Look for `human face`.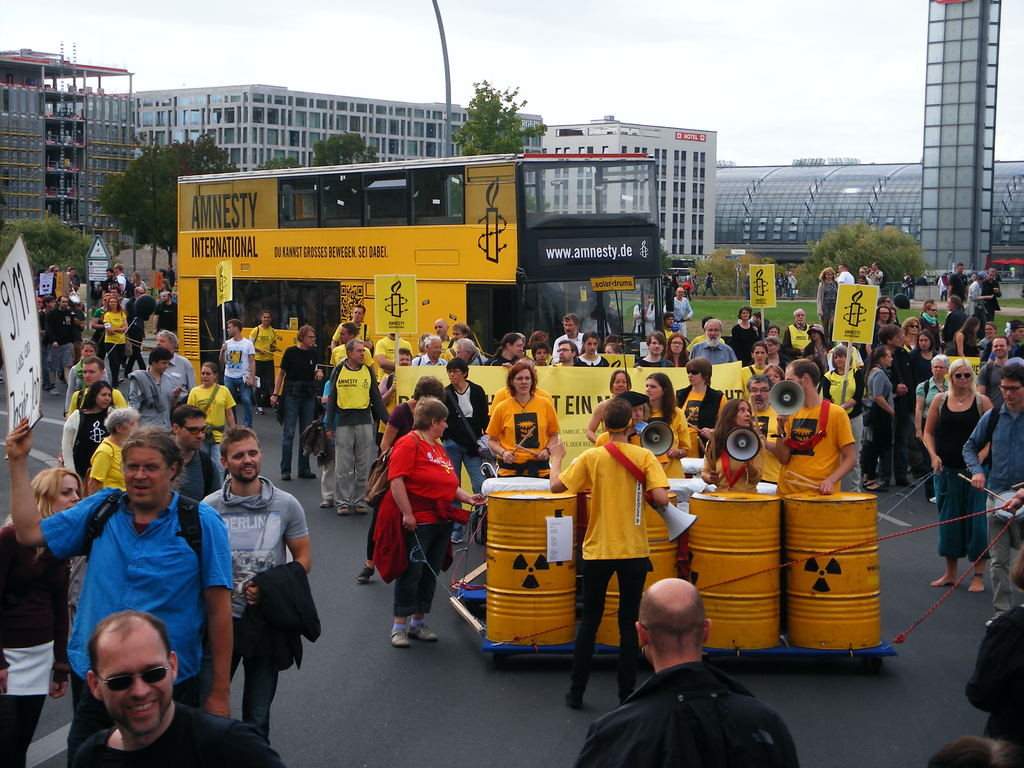
Found: 449/369/465/384.
